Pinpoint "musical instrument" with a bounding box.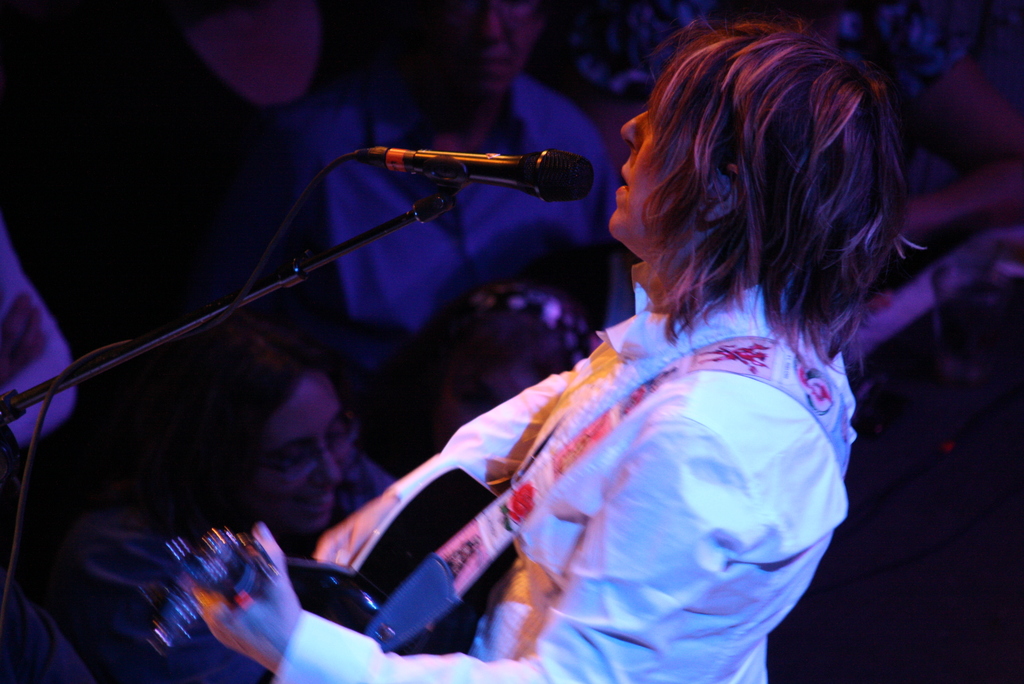
x1=152 y1=465 x2=516 y2=651.
